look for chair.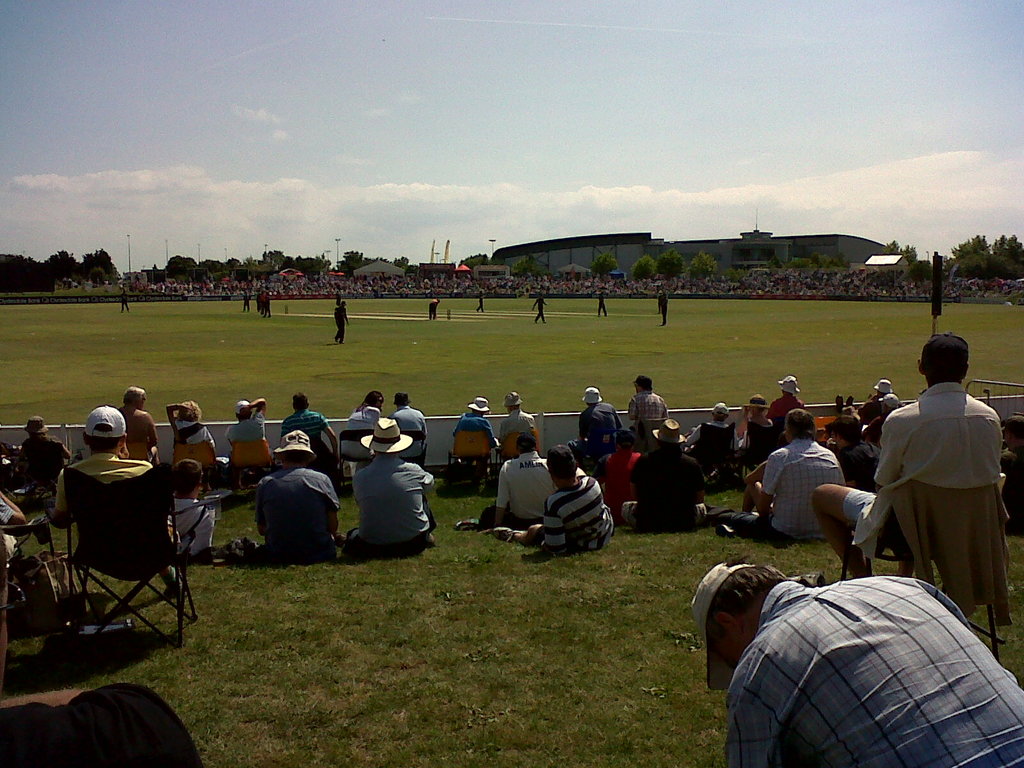
Found: <bbox>490, 431, 541, 484</bbox>.
